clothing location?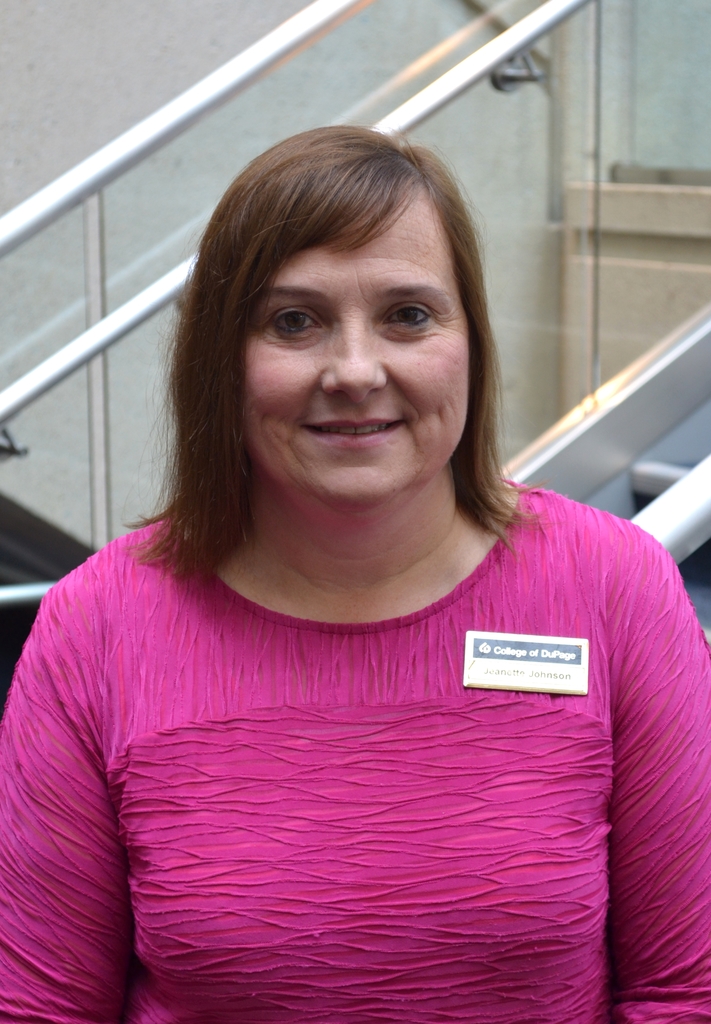
(0,479,710,1023)
